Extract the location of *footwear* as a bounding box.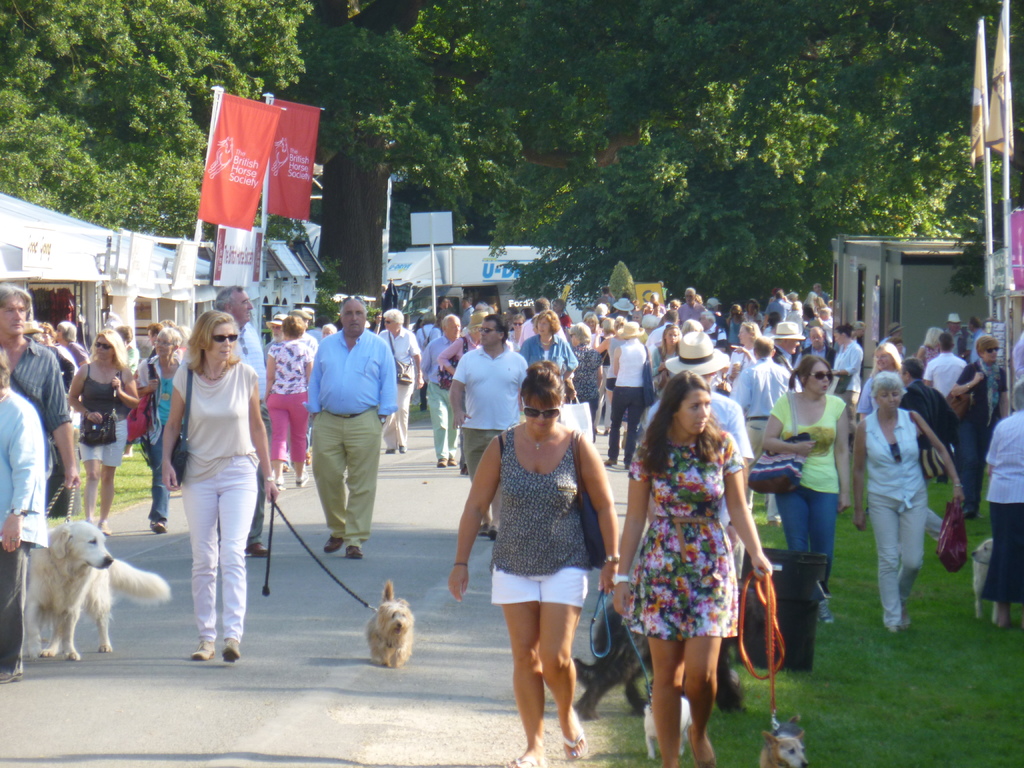
pyautogui.locateOnScreen(282, 464, 292, 472).
